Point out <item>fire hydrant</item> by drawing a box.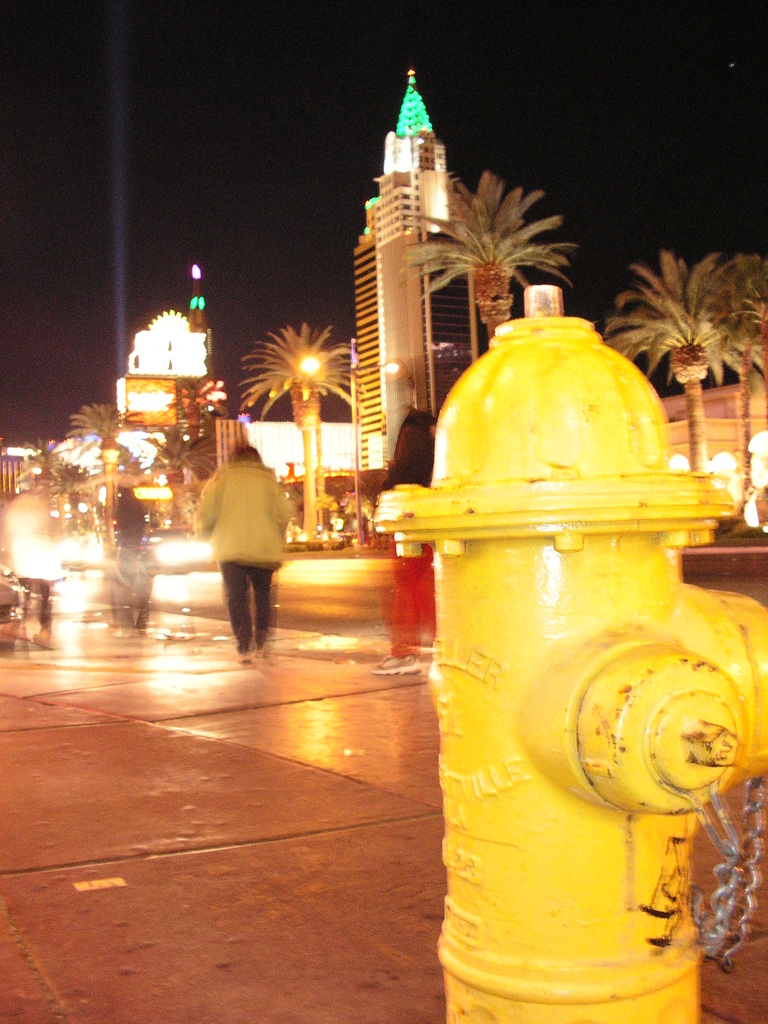
detection(374, 285, 767, 1023).
